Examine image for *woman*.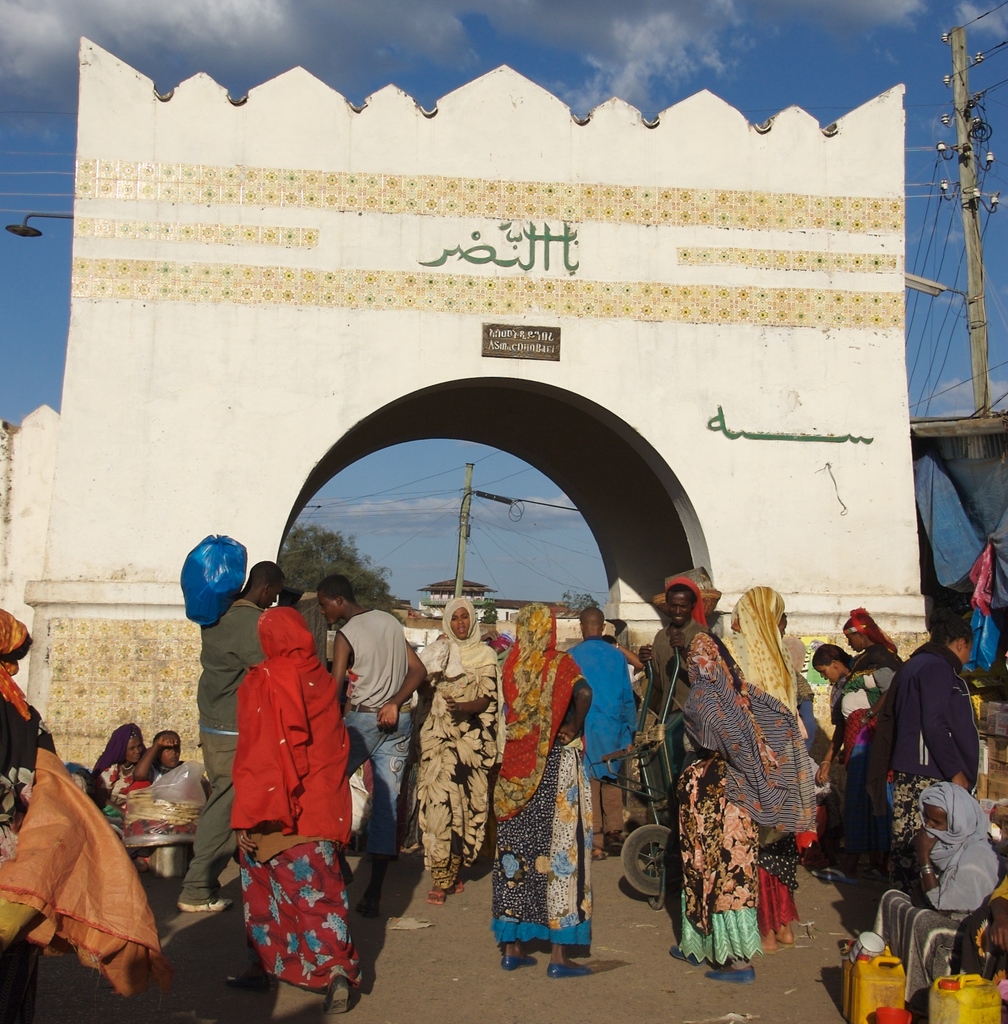
Examination result: {"left": 207, "top": 537, "right": 381, "bottom": 1010}.
